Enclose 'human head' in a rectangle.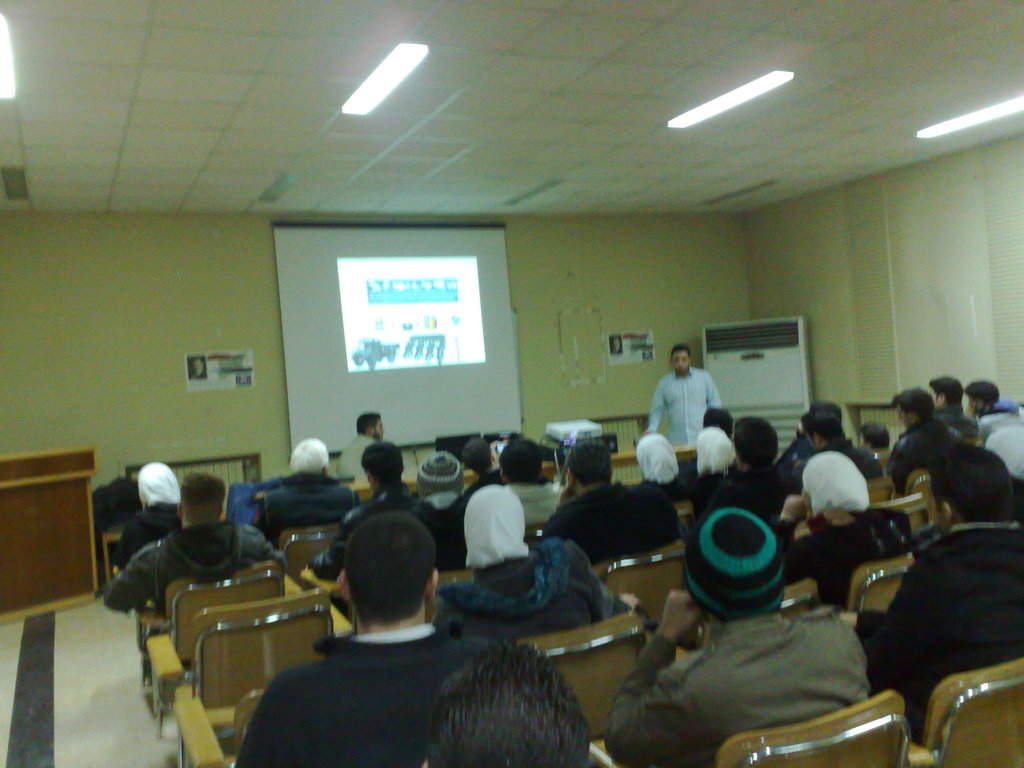
detection(499, 442, 541, 482).
